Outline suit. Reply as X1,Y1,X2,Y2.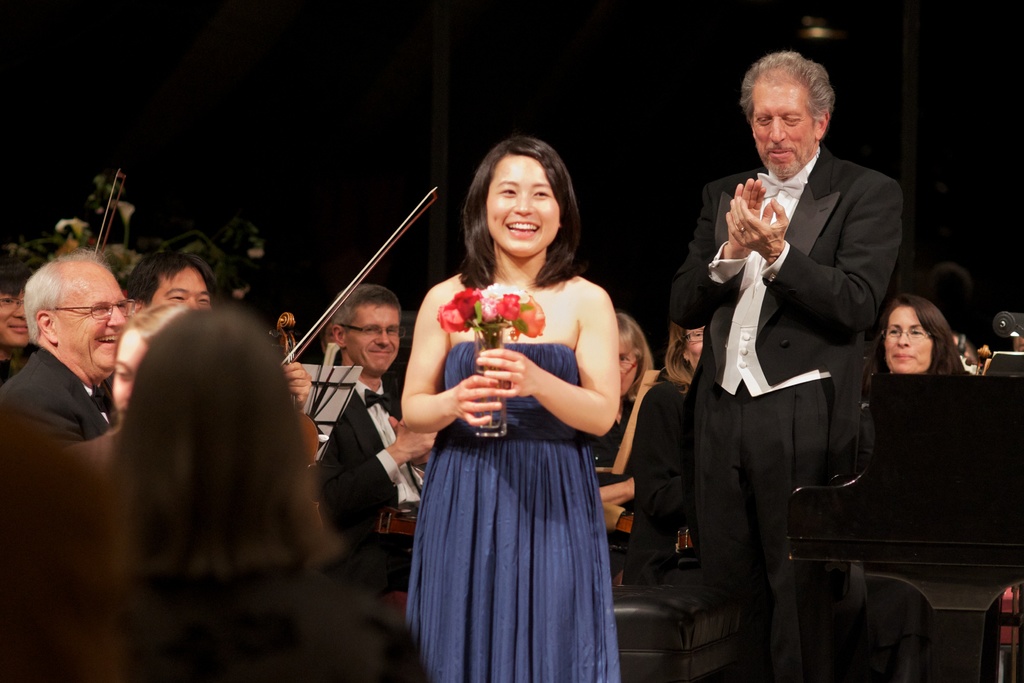
0,342,110,447.
